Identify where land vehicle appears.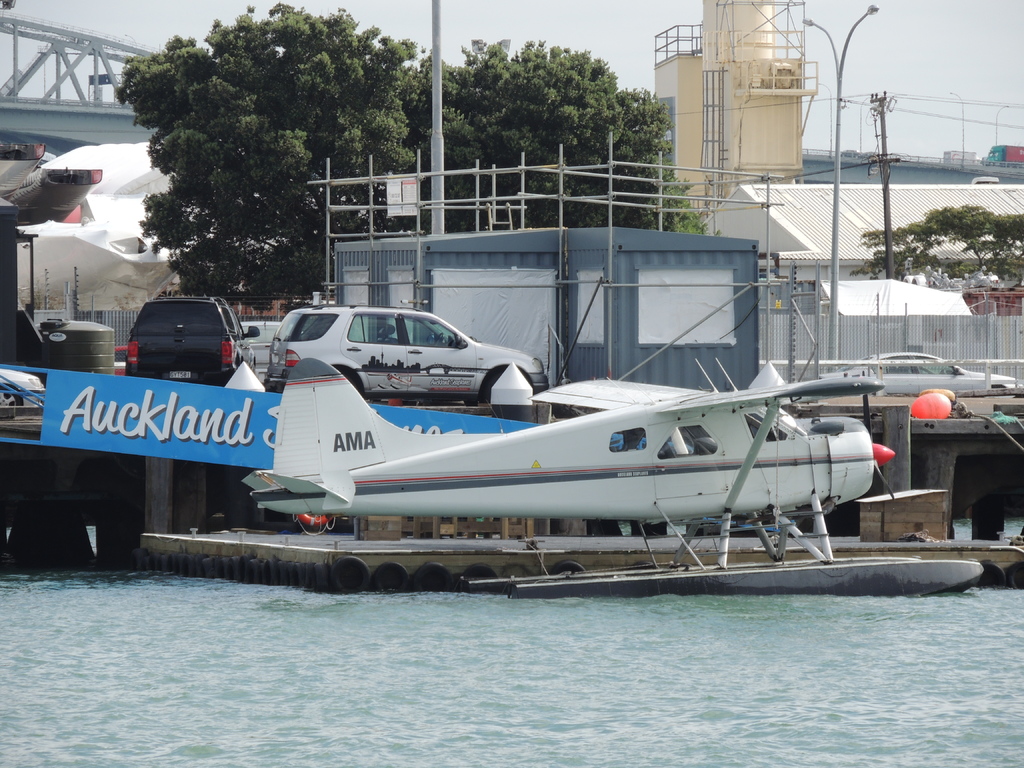
Appears at <bbox>115, 340, 131, 377</bbox>.
